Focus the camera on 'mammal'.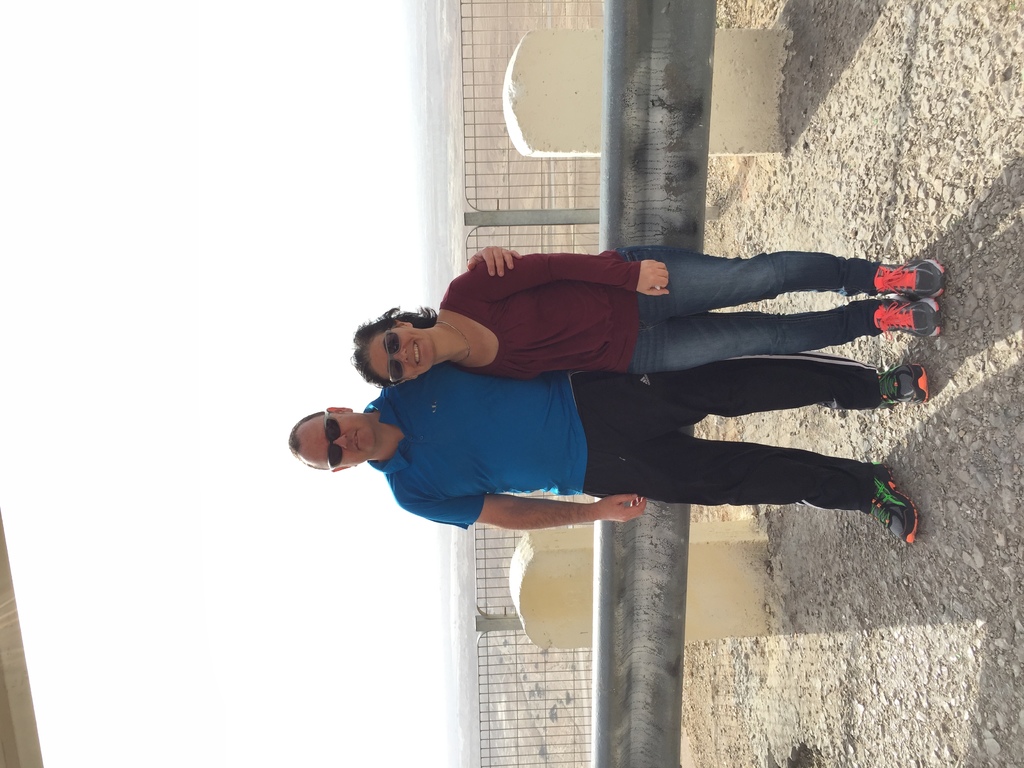
Focus region: 289,245,929,545.
